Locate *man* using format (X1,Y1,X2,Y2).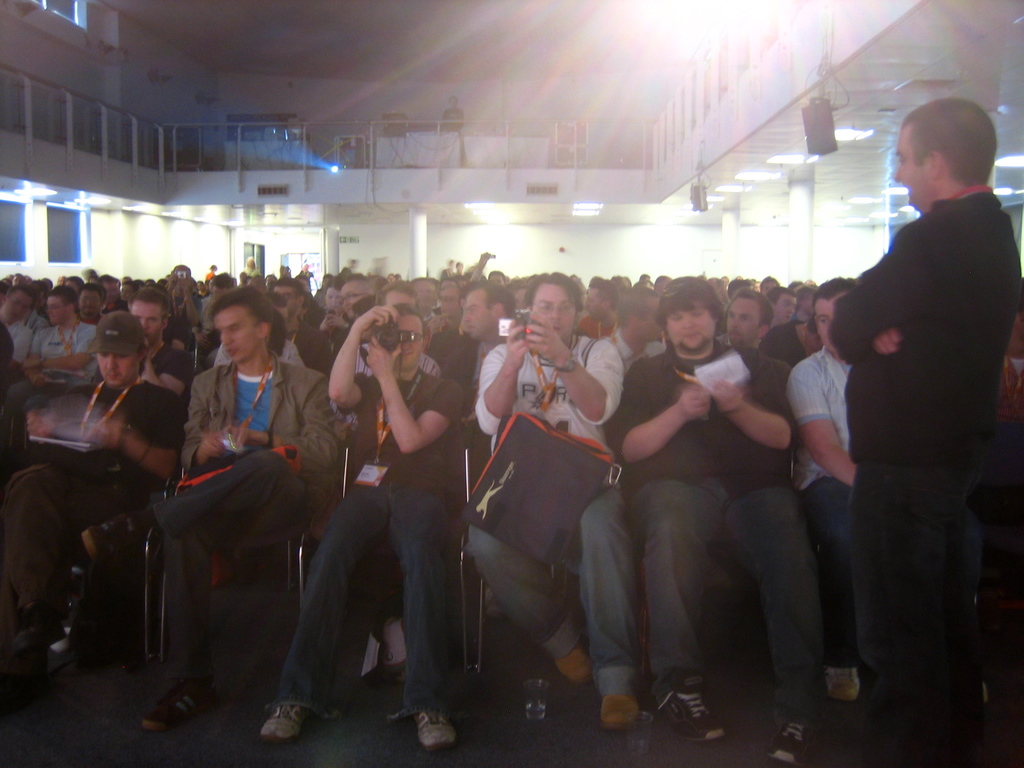
(97,290,192,397).
